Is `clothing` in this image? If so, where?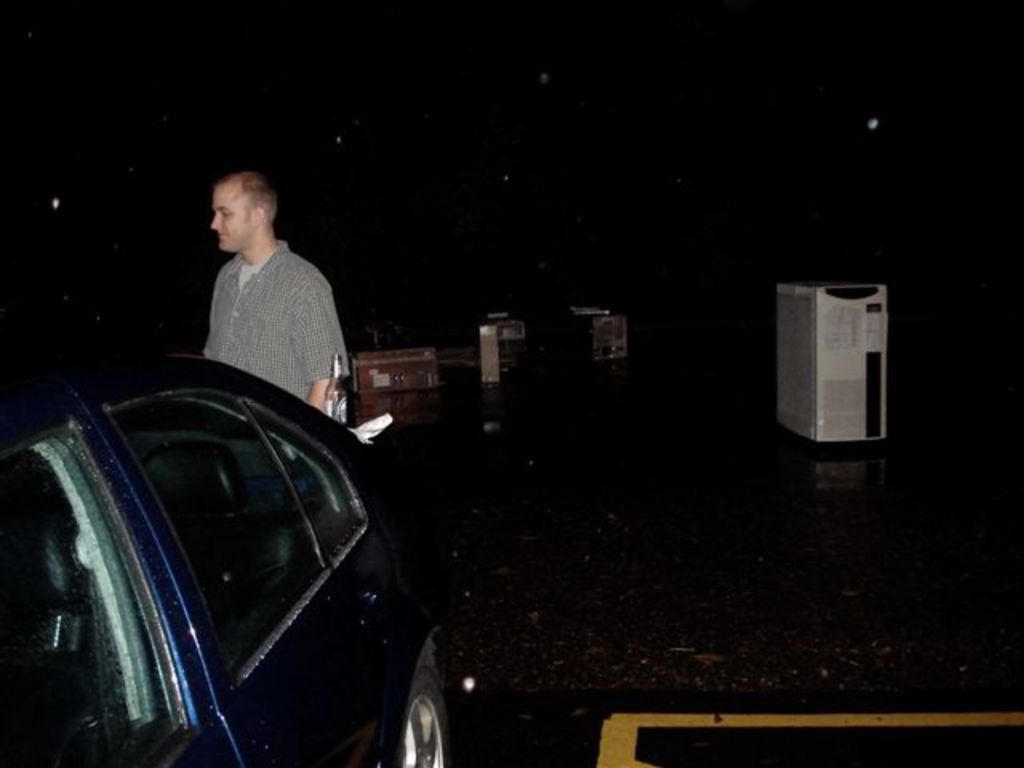
Yes, at (174,198,347,411).
